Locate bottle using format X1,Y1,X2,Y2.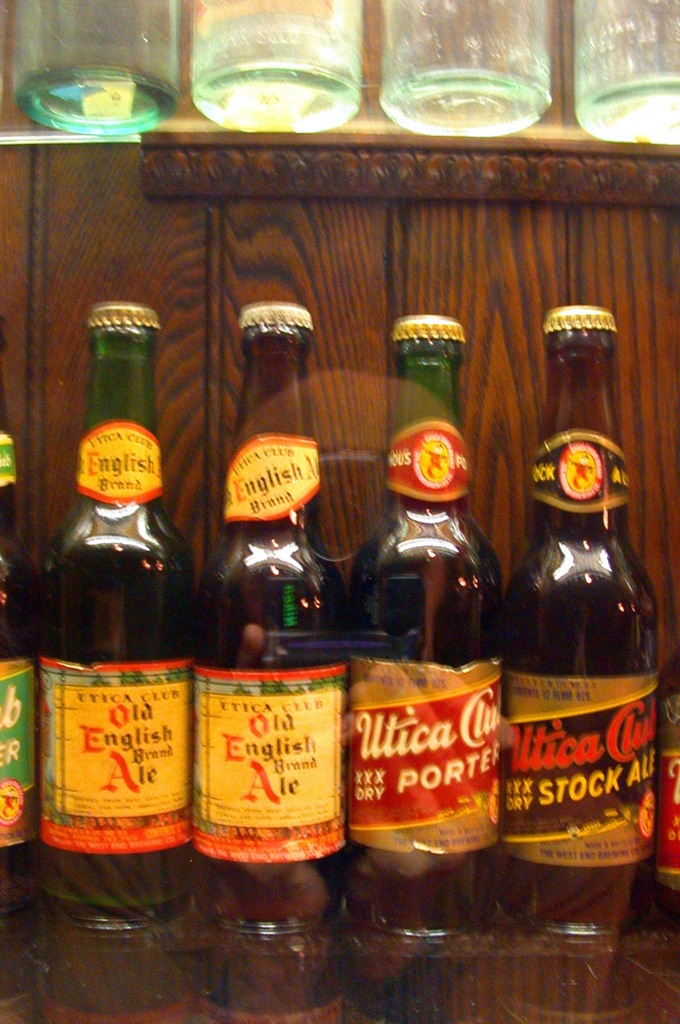
33,299,188,930.
